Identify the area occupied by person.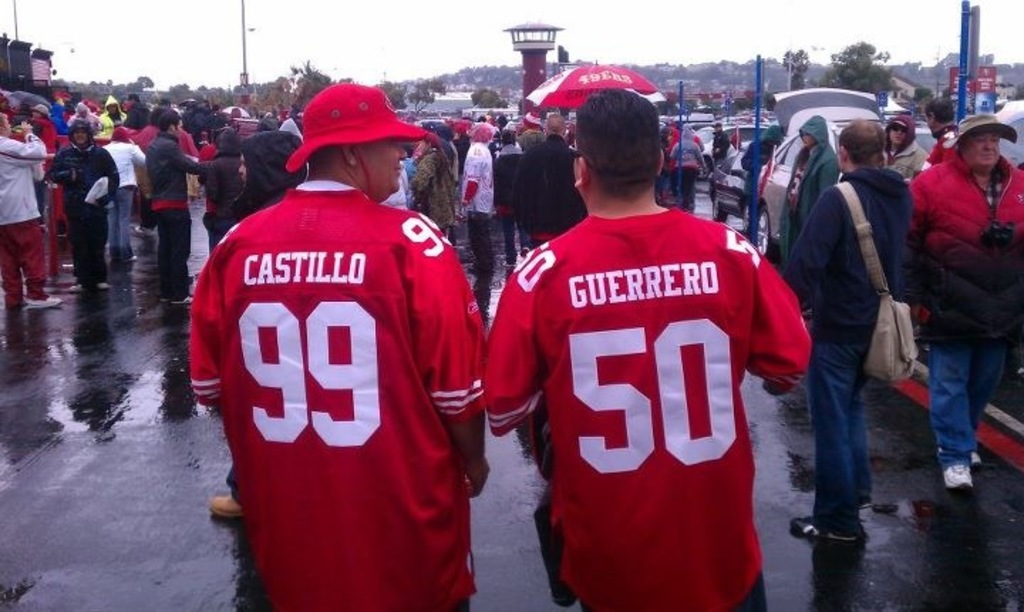
Area: <box>779,107,846,262</box>.
